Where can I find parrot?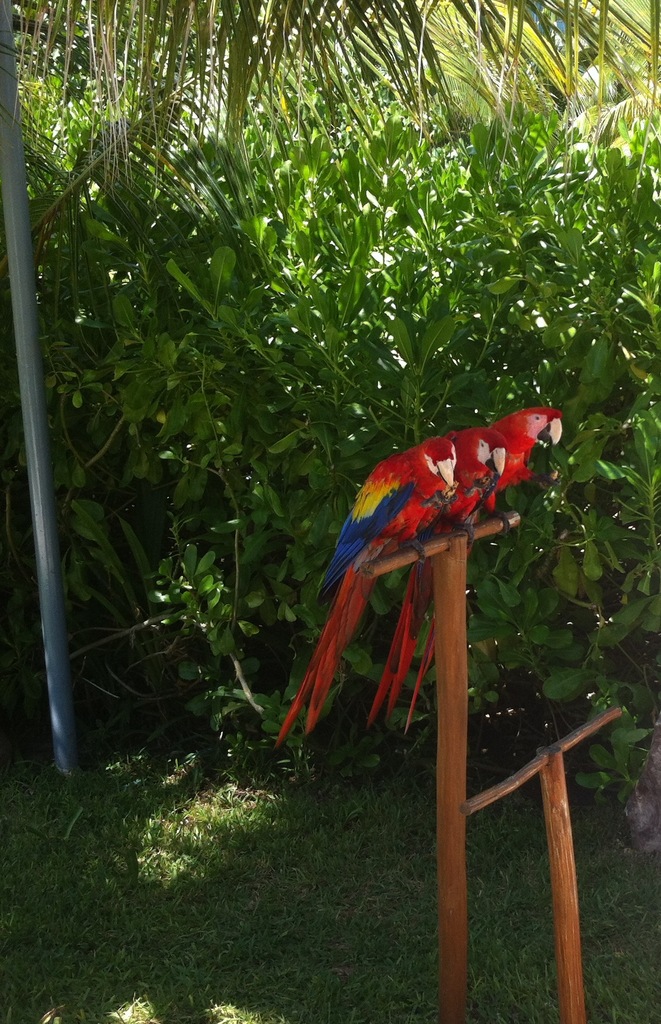
You can find it at x1=403 y1=408 x2=566 y2=732.
